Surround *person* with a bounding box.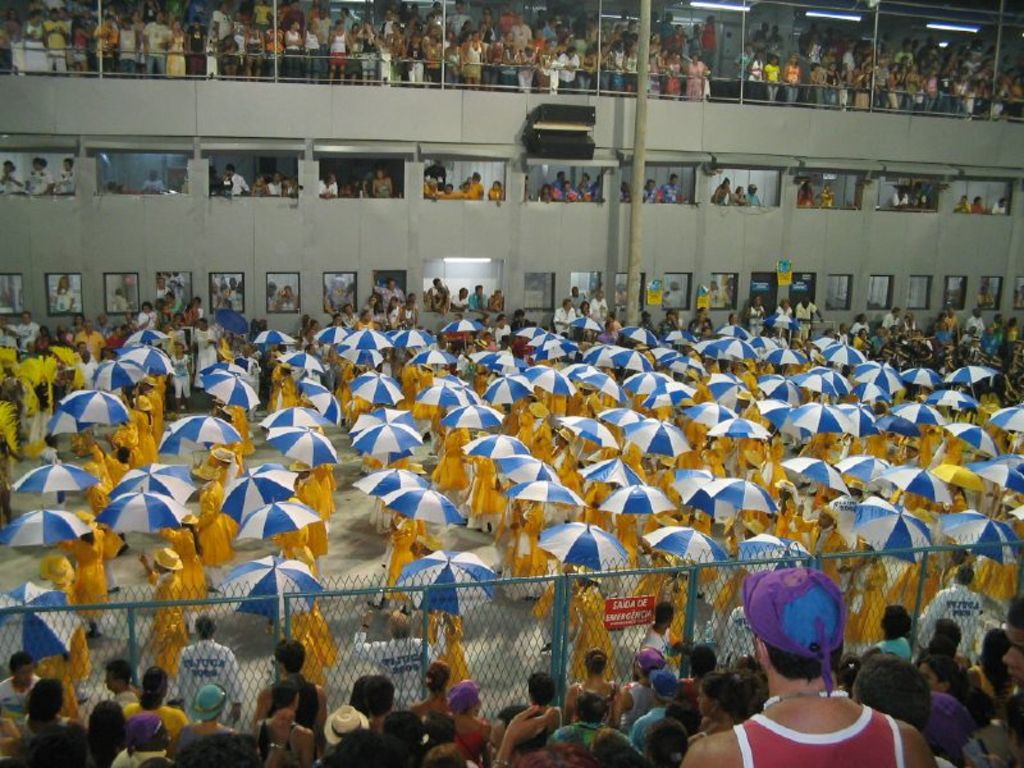
<region>956, 196, 975, 214</region>.
